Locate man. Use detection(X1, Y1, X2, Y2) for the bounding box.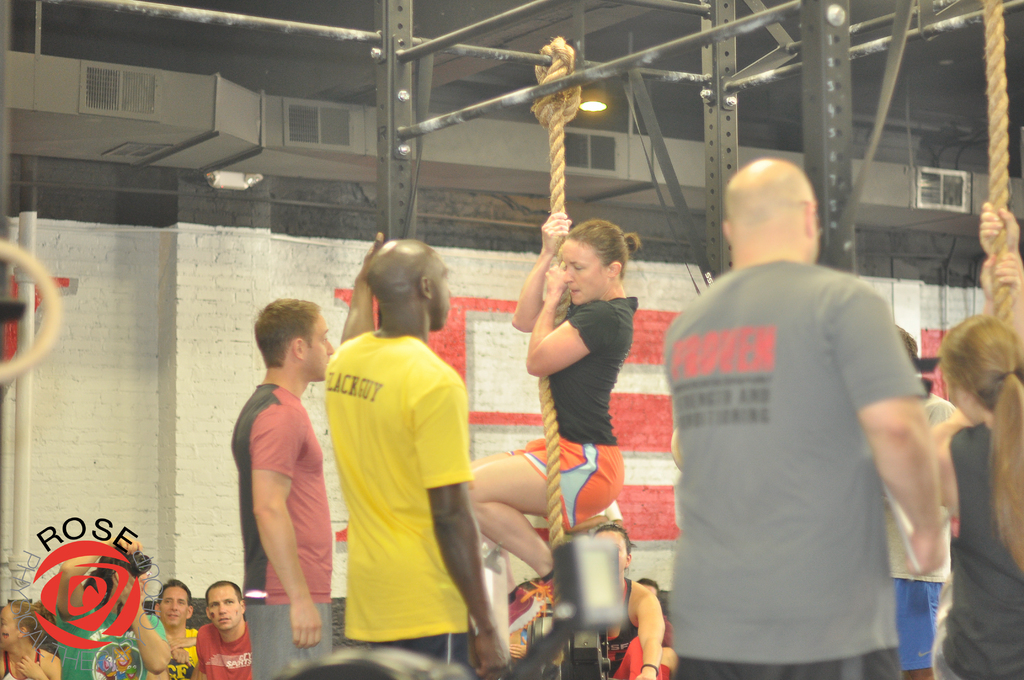
detection(47, 539, 171, 679).
